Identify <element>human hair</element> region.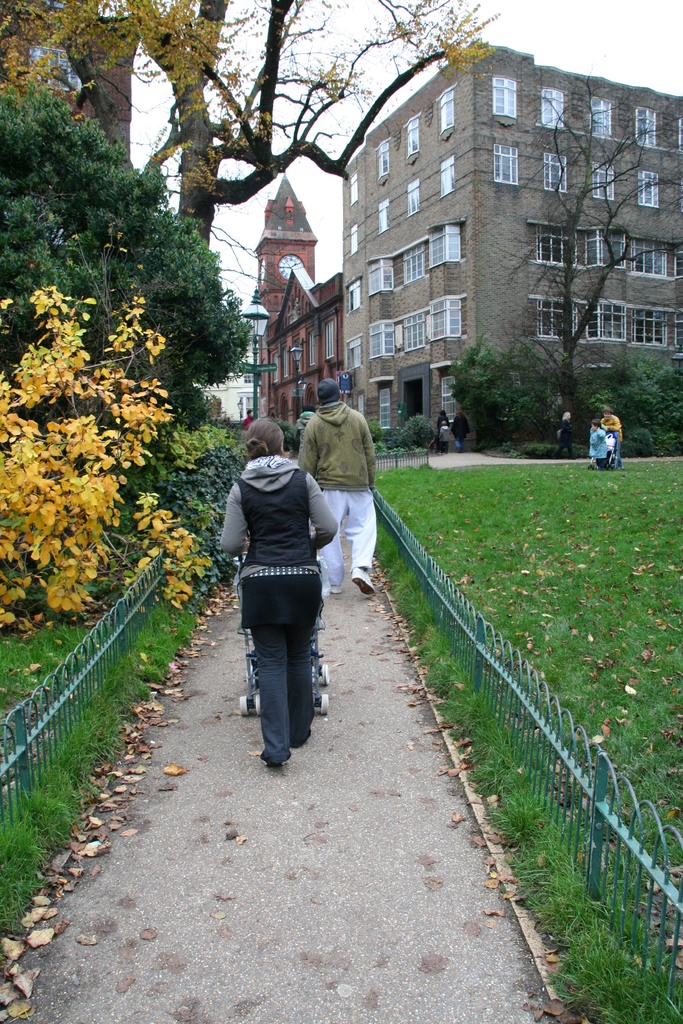
Region: x1=602, y1=406, x2=614, y2=418.
